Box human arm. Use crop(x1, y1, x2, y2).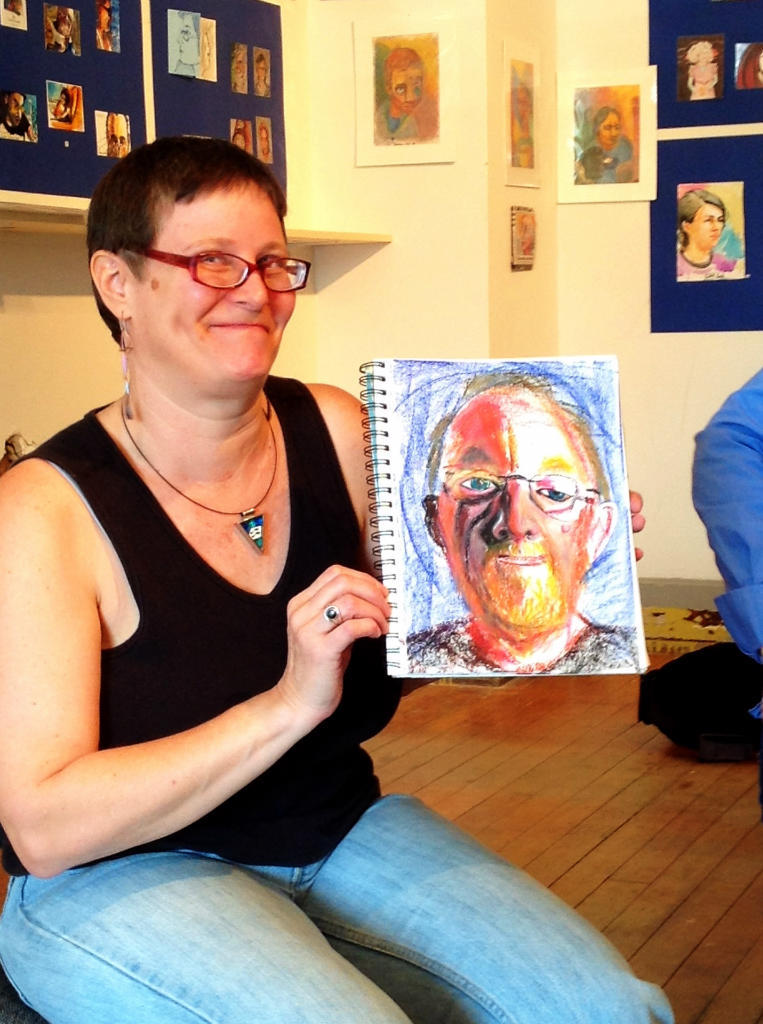
crop(17, 437, 324, 859).
